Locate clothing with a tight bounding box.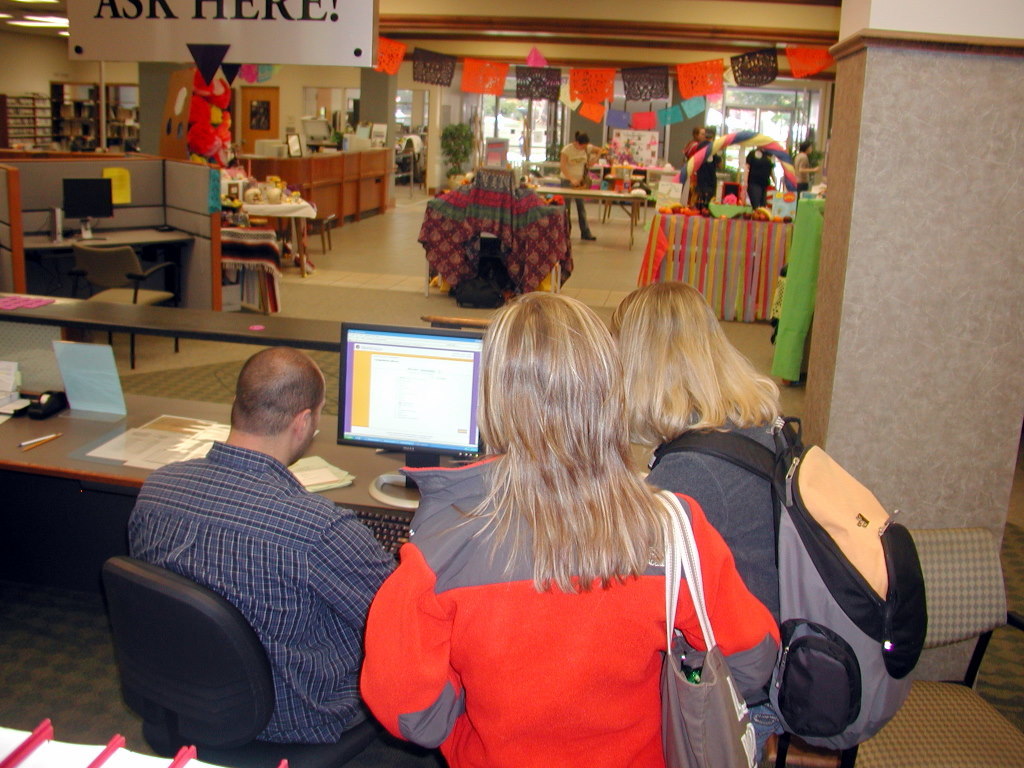
{"left": 642, "top": 408, "right": 782, "bottom": 767}.
